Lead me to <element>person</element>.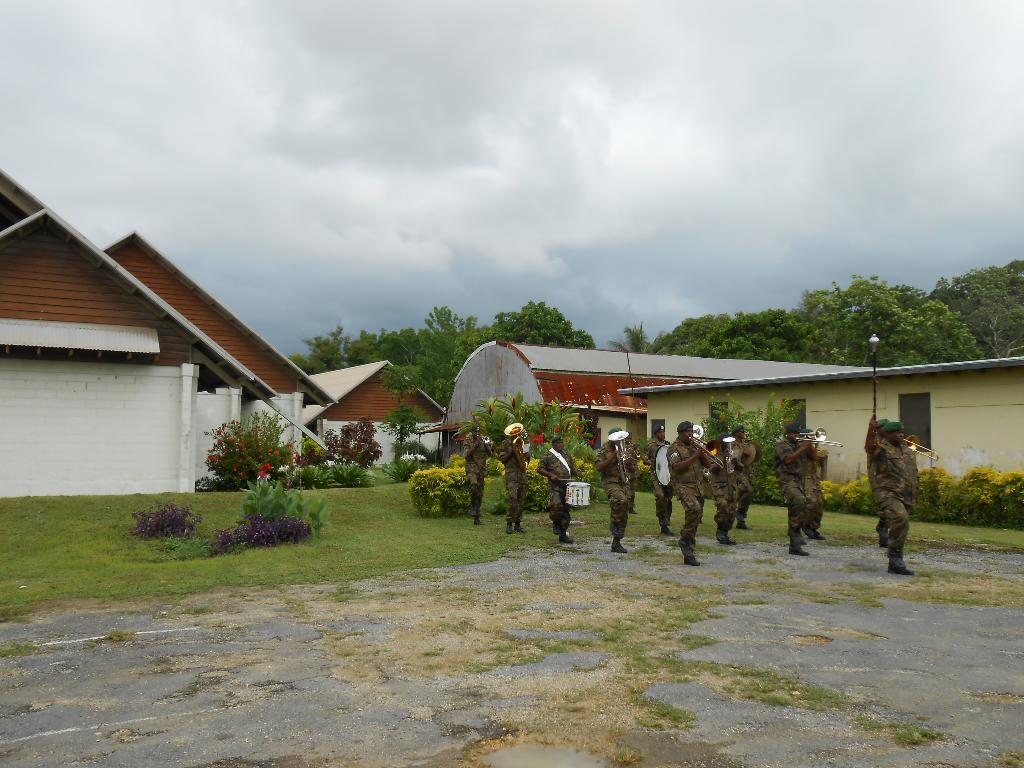
Lead to 592:440:641:556.
